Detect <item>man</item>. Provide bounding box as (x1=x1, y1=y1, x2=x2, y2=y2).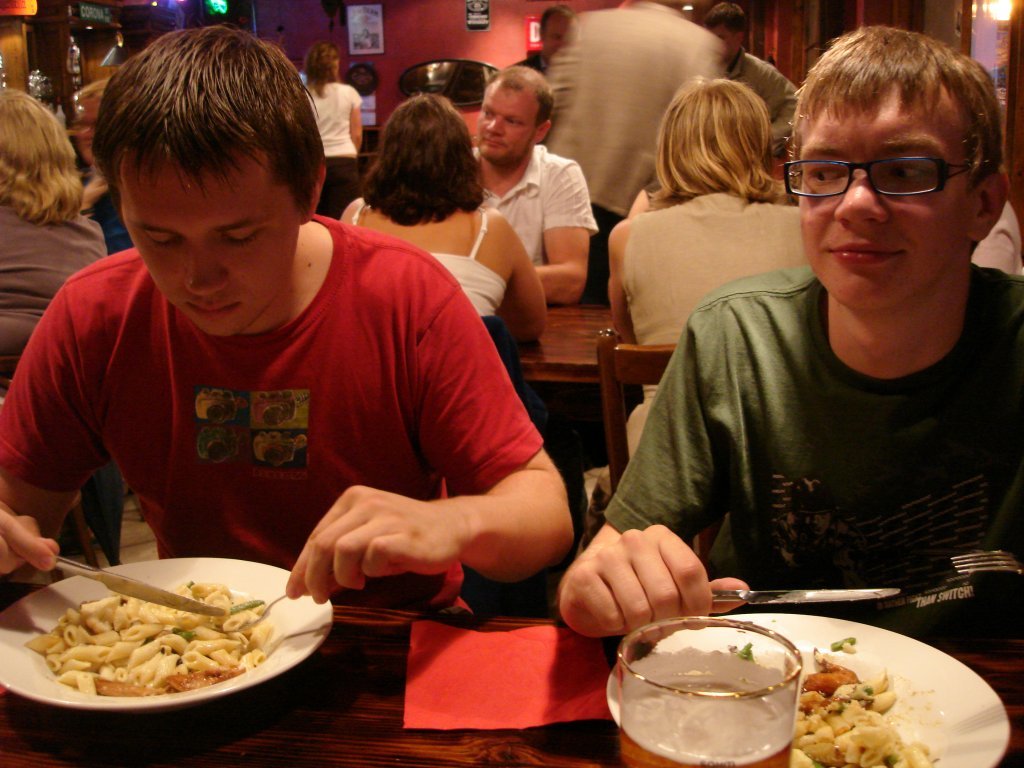
(x1=18, y1=62, x2=635, y2=656).
